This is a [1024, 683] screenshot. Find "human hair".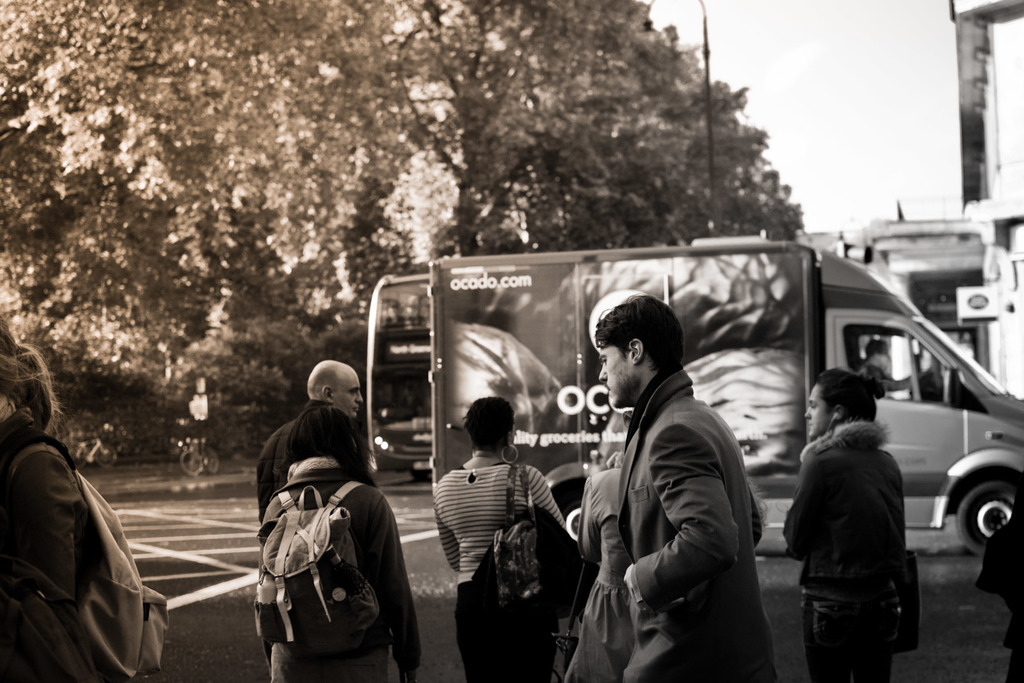
Bounding box: crop(816, 363, 888, 426).
